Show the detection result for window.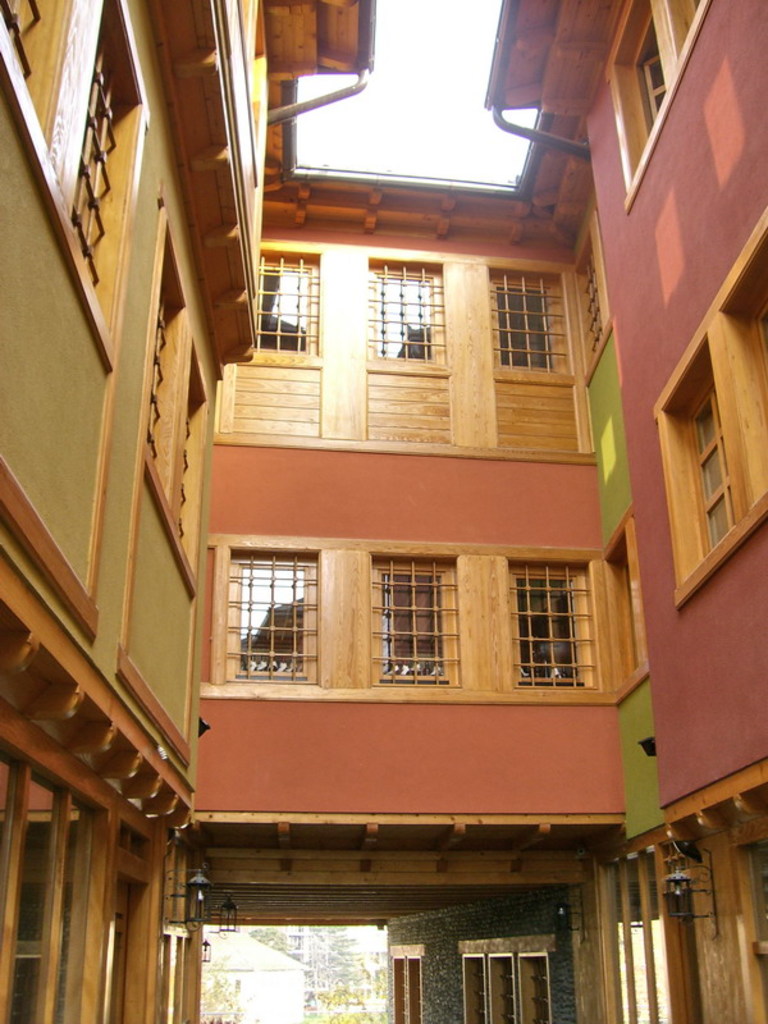
[509,561,591,684].
